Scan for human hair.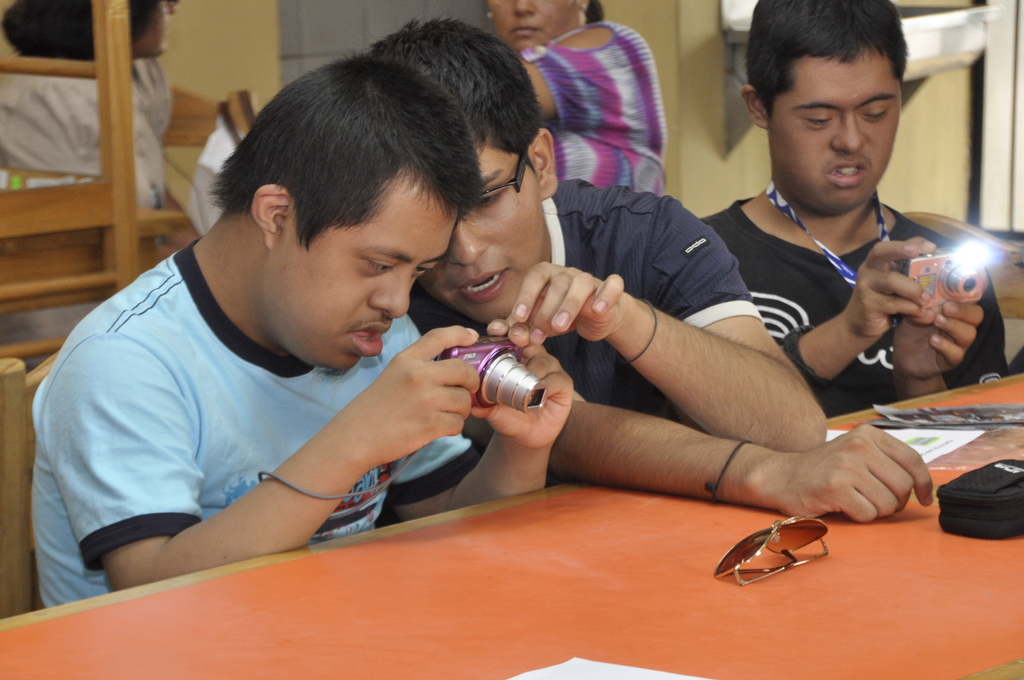
Scan result: 205,48,489,254.
